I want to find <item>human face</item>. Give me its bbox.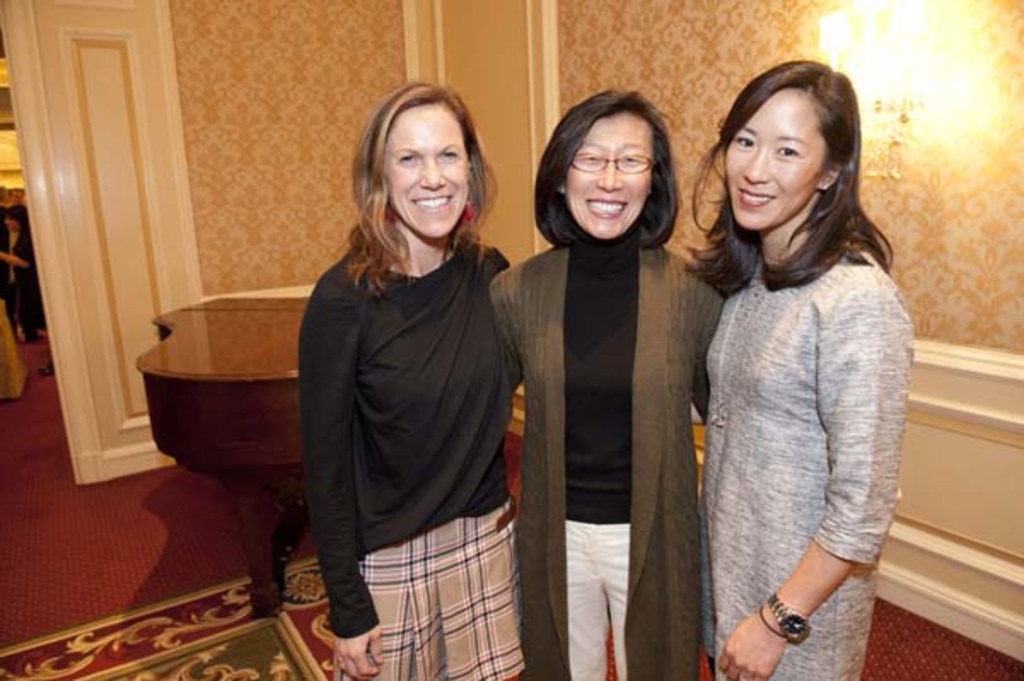
region(727, 89, 826, 230).
